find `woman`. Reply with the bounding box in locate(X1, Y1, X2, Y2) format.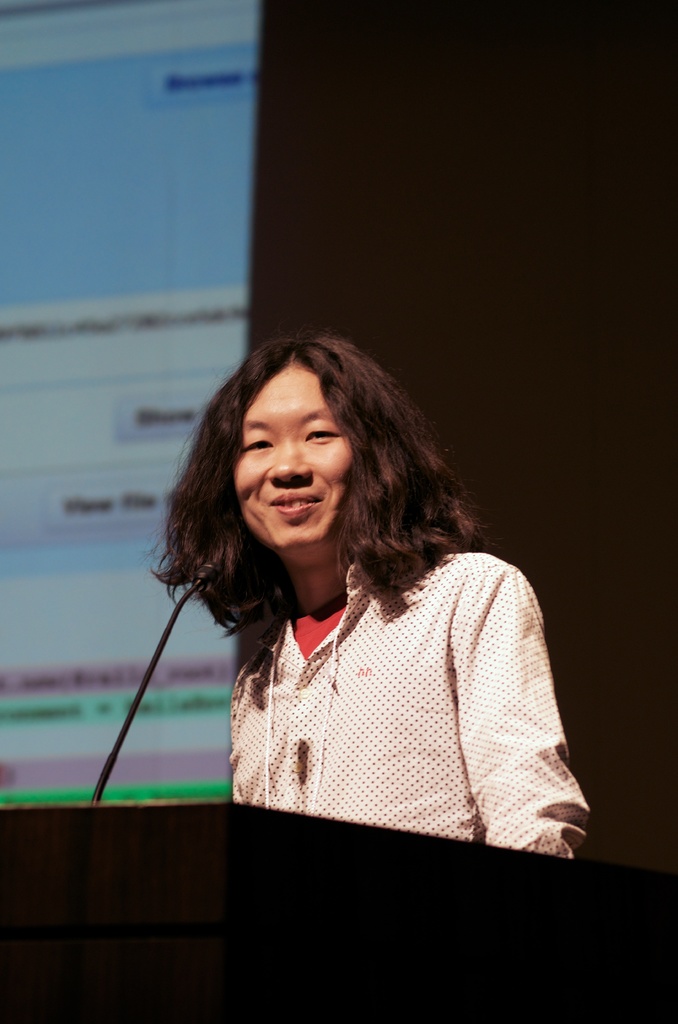
locate(95, 324, 595, 902).
